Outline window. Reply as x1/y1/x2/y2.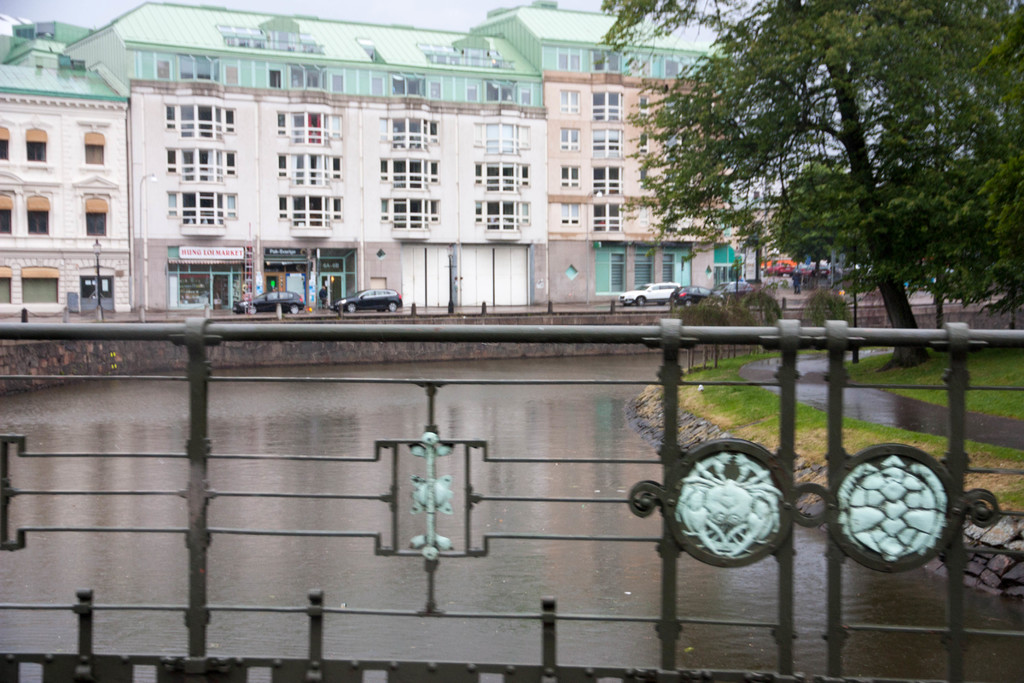
0/140/8/160.
